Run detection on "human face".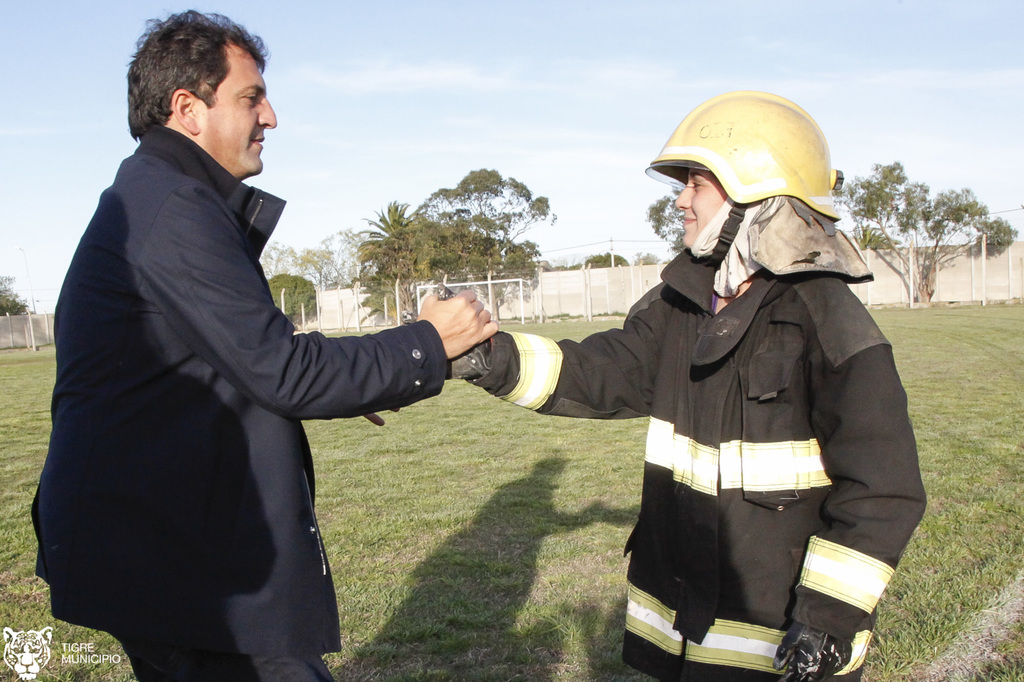
Result: BBox(672, 164, 726, 249).
